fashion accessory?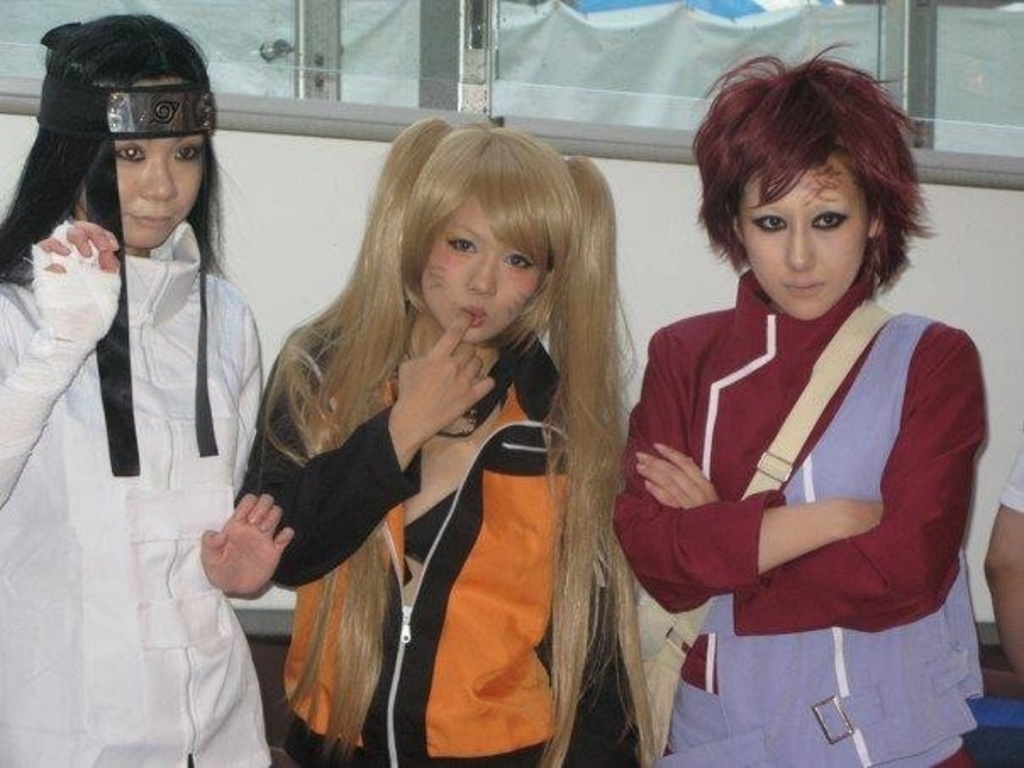
36/19/220/478
